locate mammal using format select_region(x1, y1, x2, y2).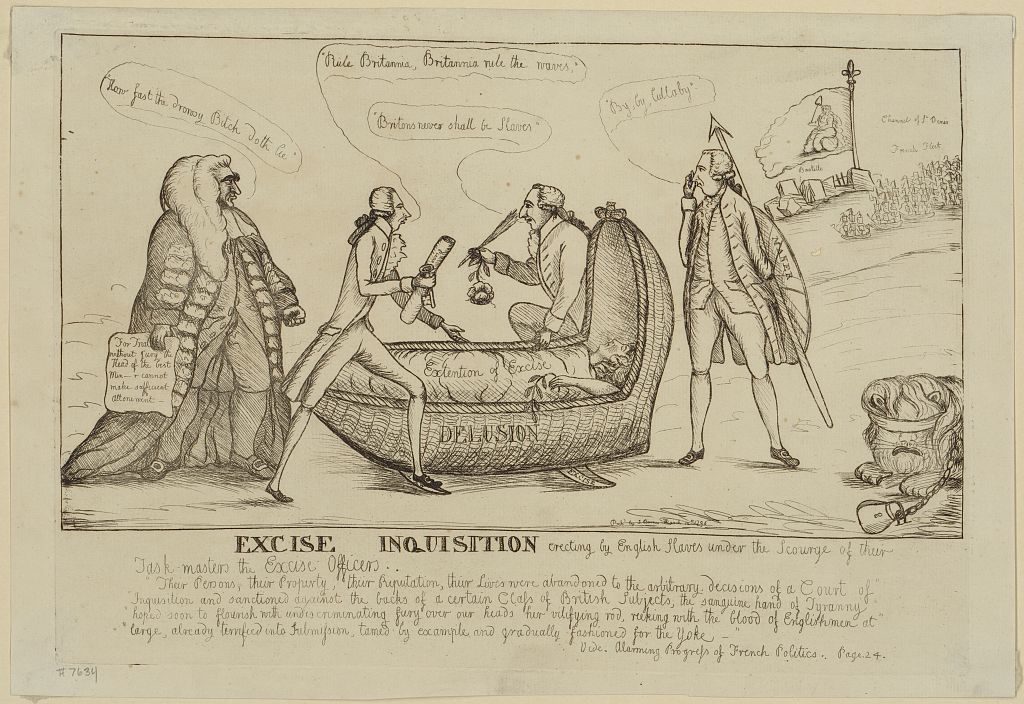
select_region(675, 147, 799, 469).
